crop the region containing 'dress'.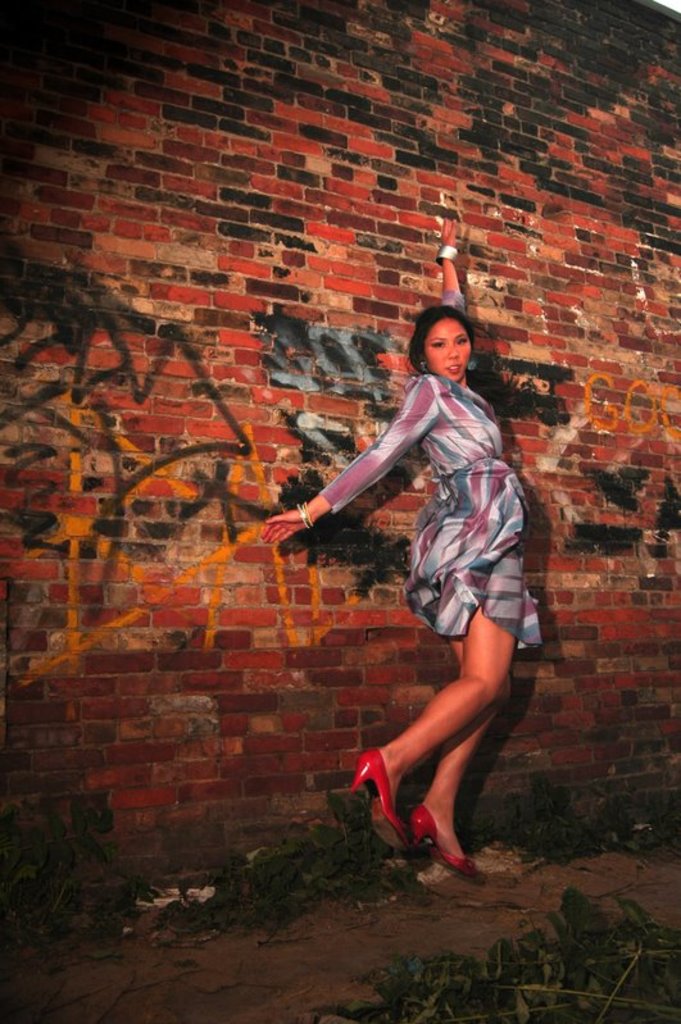
Crop region: (314, 372, 544, 650).
